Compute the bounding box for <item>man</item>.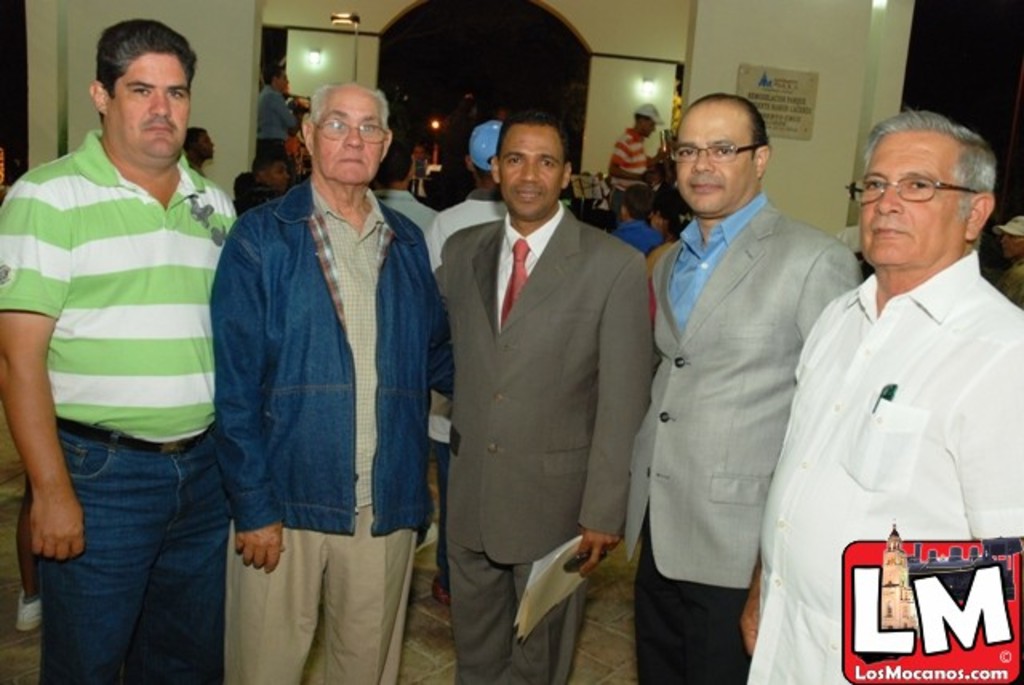
BBox(438, 98, 478, 208).
